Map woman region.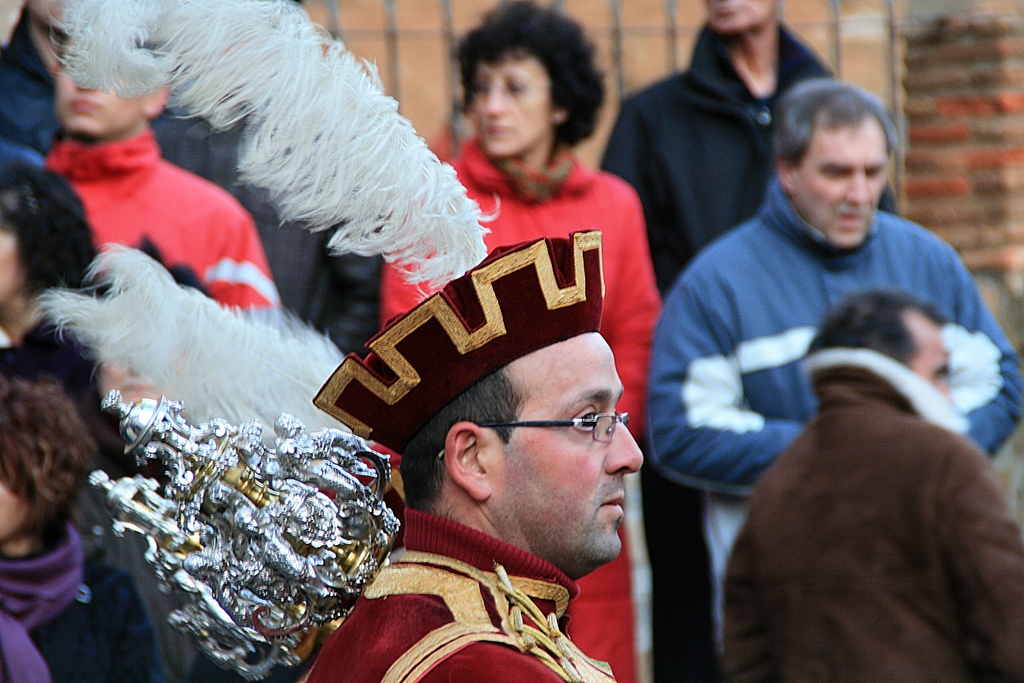
Mapped to (379,0,661,682).
